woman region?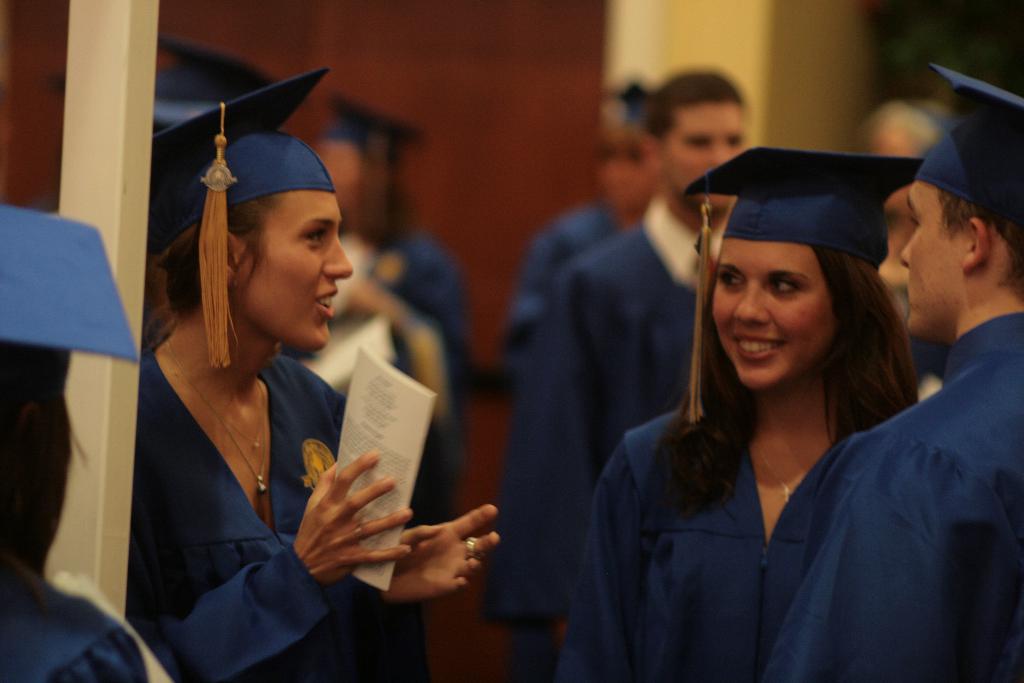
<bbox>303, 92, 470, 682</bbox>
